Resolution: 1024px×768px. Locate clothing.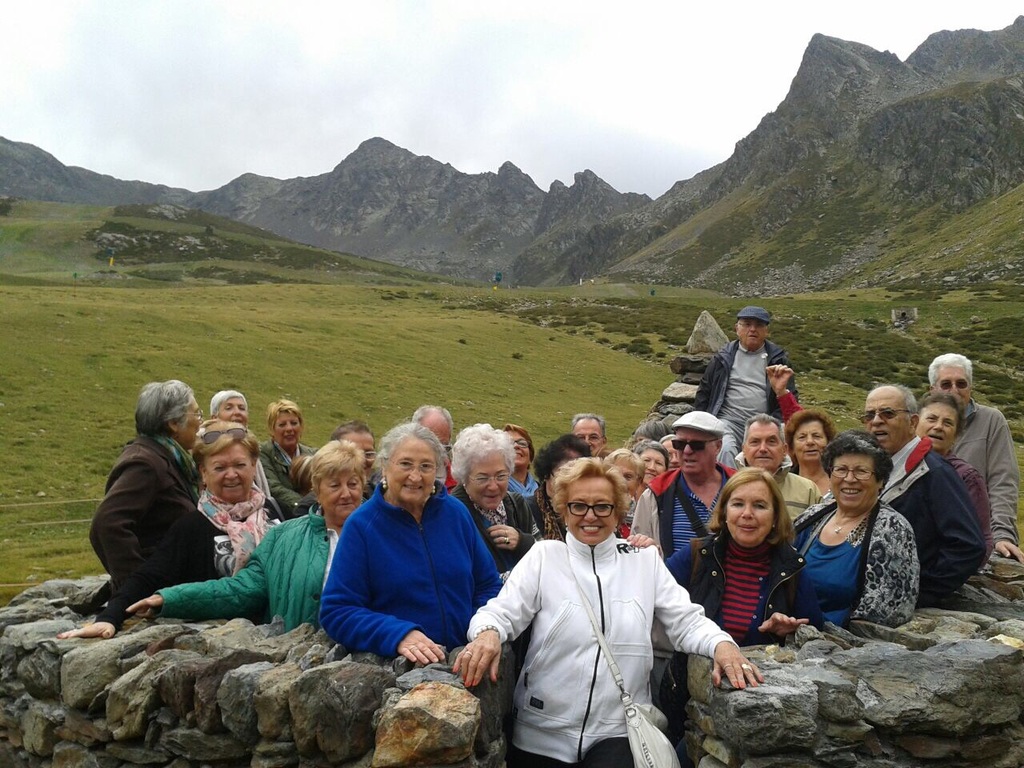
645:460:739:567.
